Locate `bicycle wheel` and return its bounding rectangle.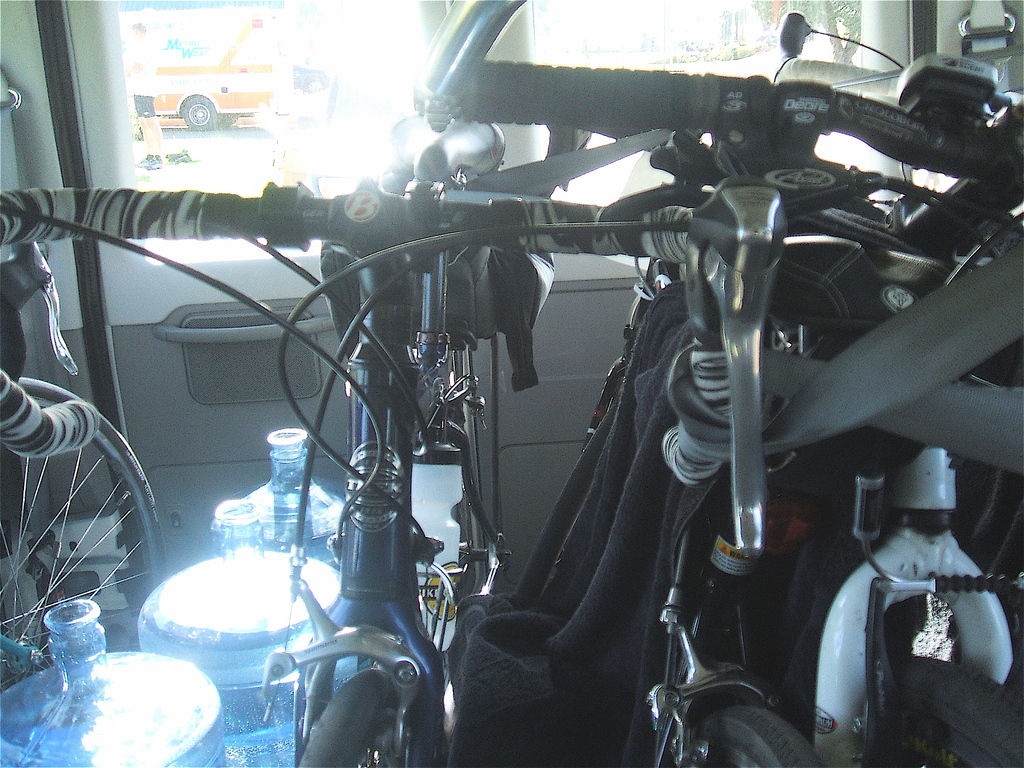
[left=886, top=648, right=1023, bottom=767].
